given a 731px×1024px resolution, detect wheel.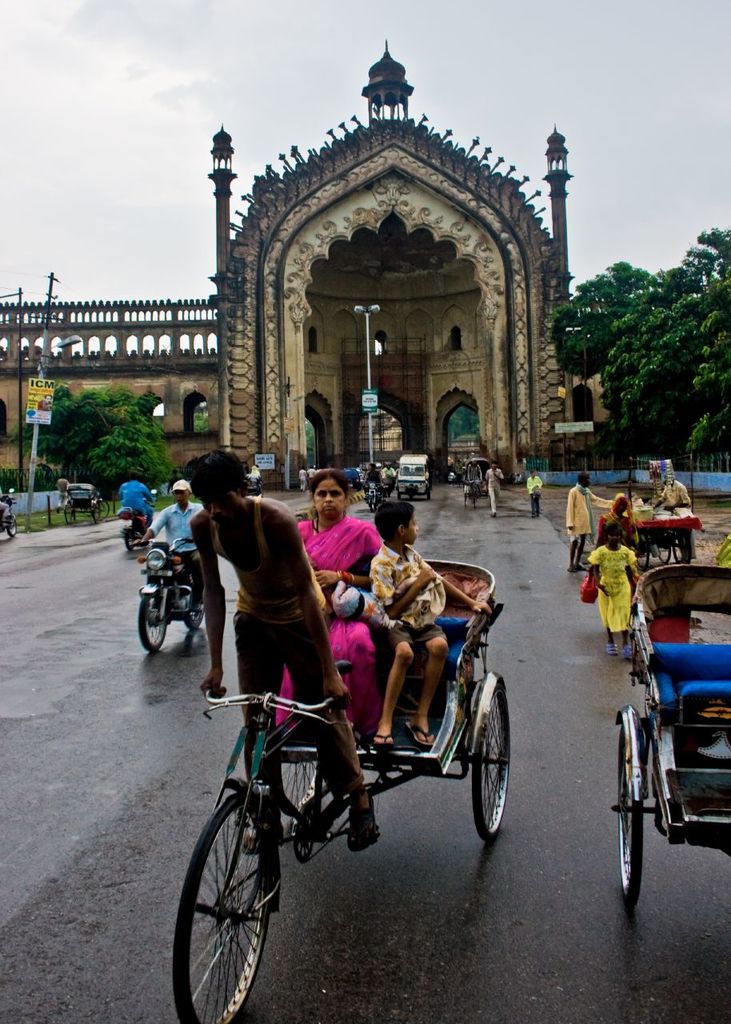
crop(279, 762, 318, 836).
